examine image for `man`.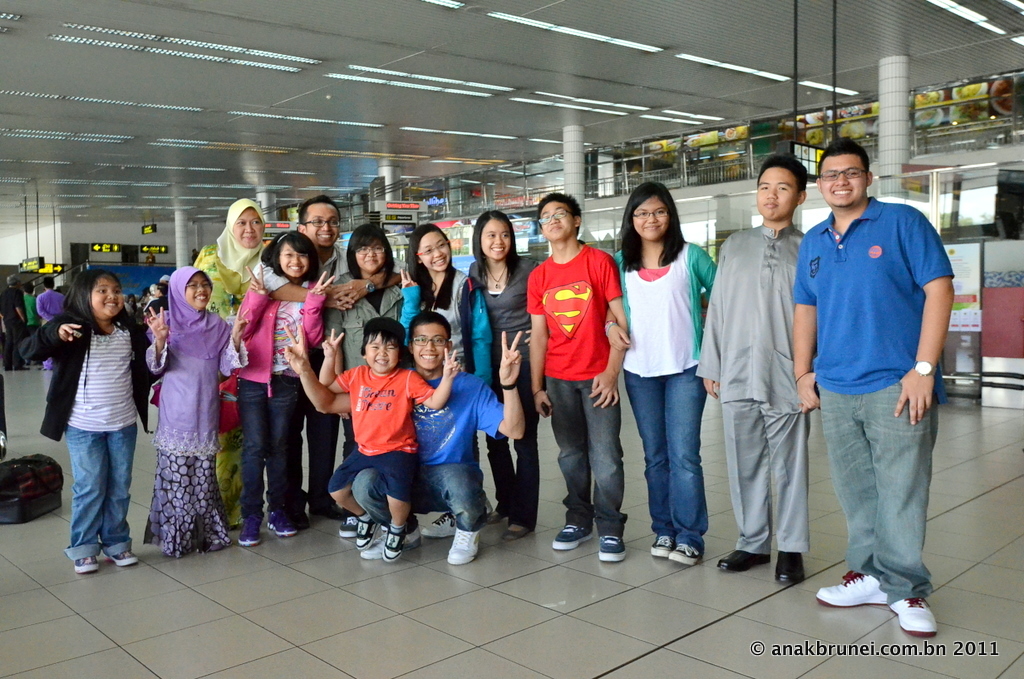
Examination result: region(805, 130, 965, 628).
